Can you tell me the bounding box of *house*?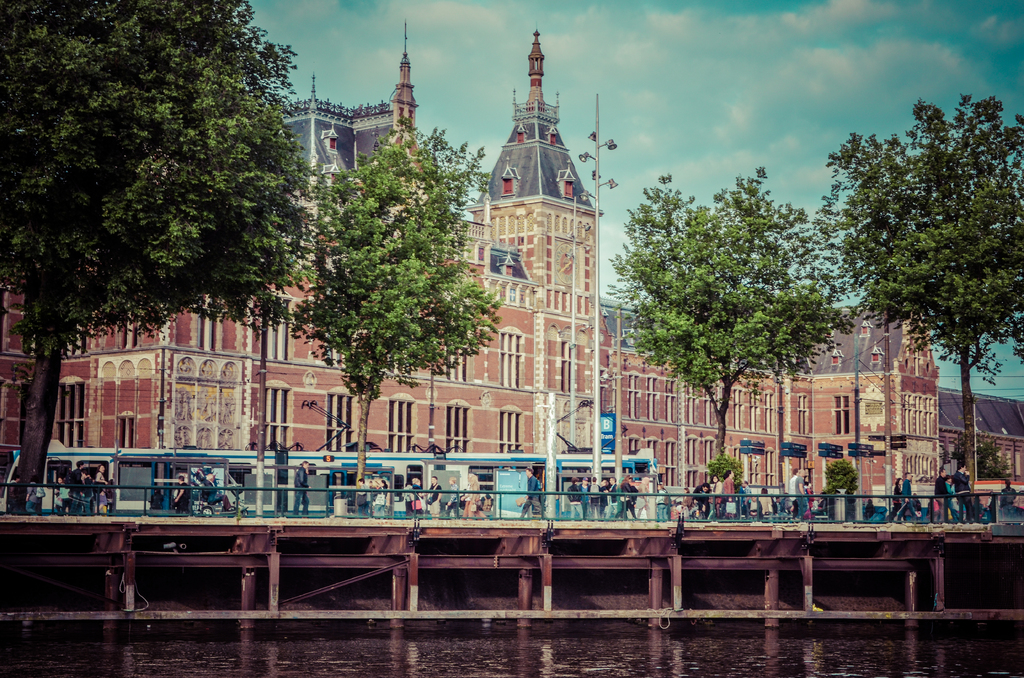
left=255, top=87, right=362, bottom=456.
